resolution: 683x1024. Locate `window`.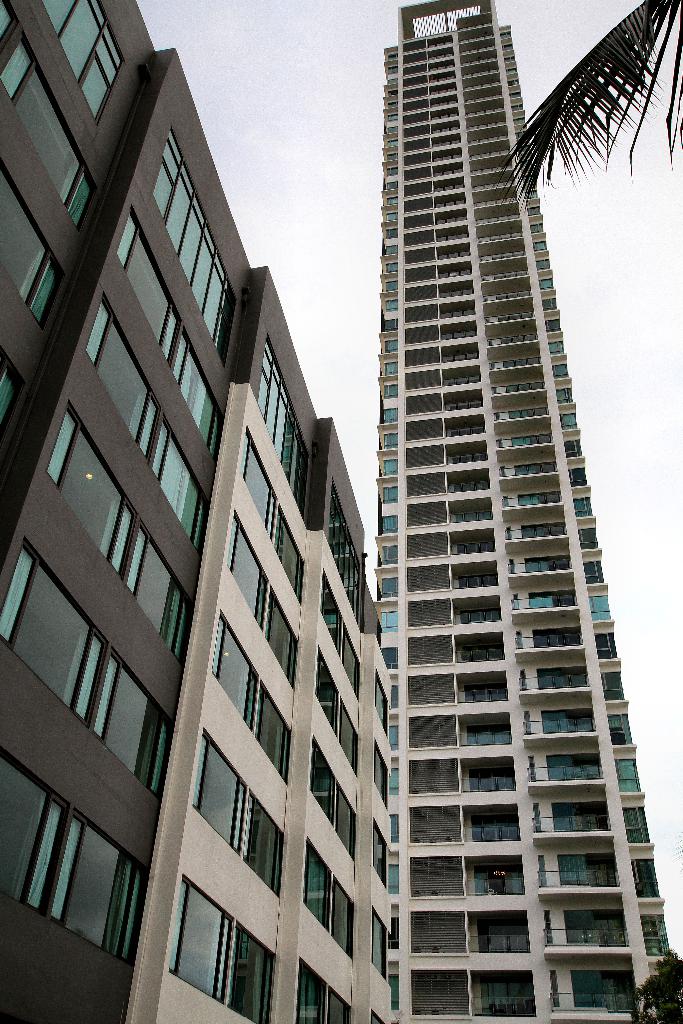
bbox=(463, 719, 513, 742).
